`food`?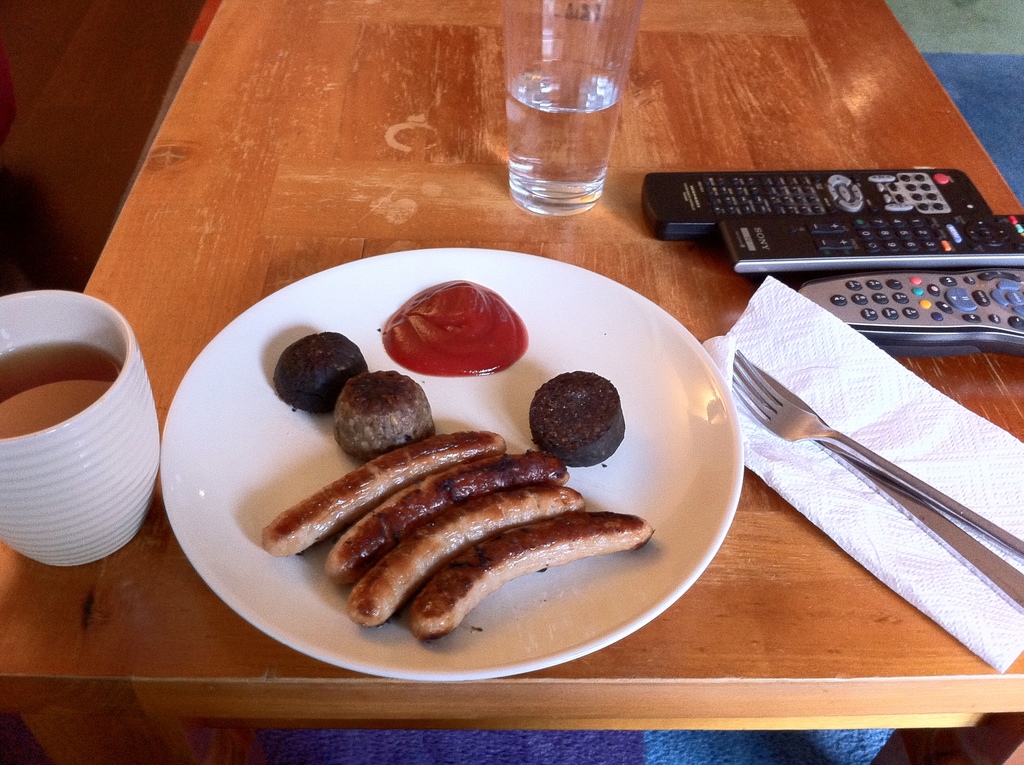
(405,513,653,641)
